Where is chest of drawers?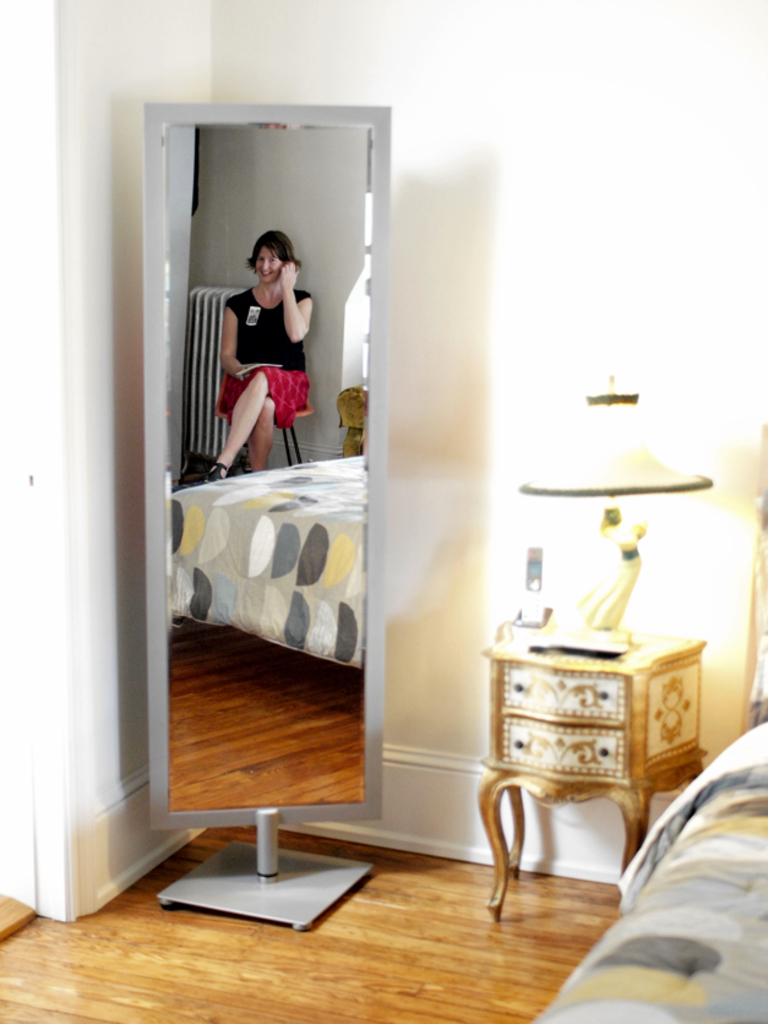
<box>479,628,707,916</box>.
